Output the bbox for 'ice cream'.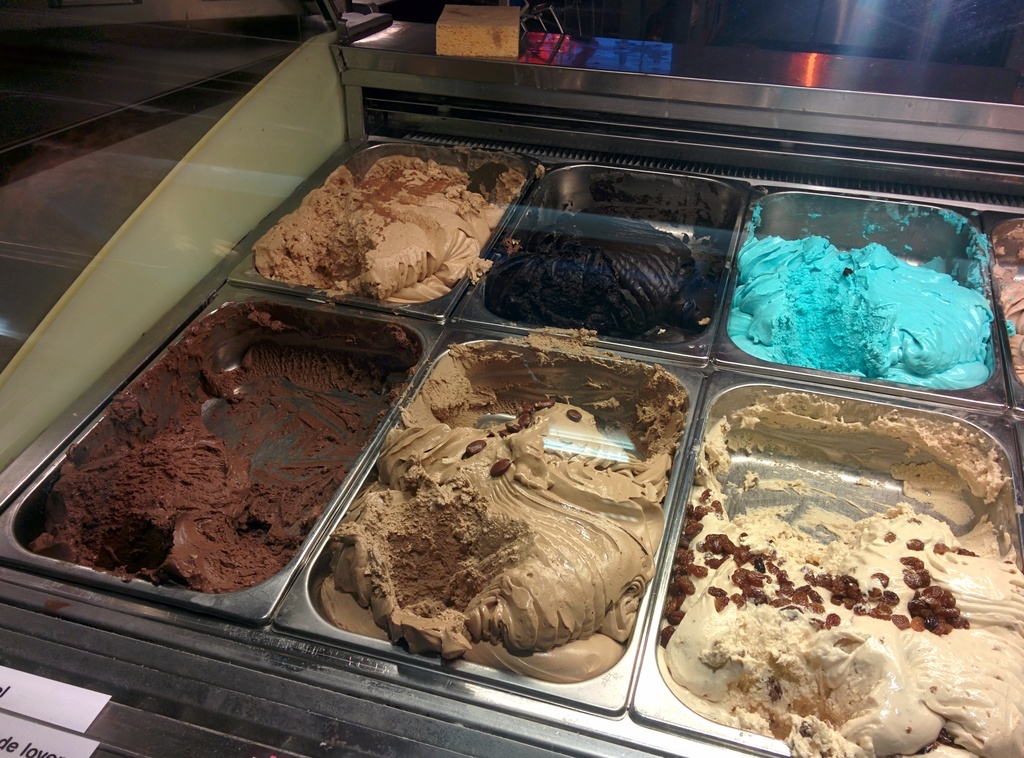
detection(245, 141, 493, 298).
